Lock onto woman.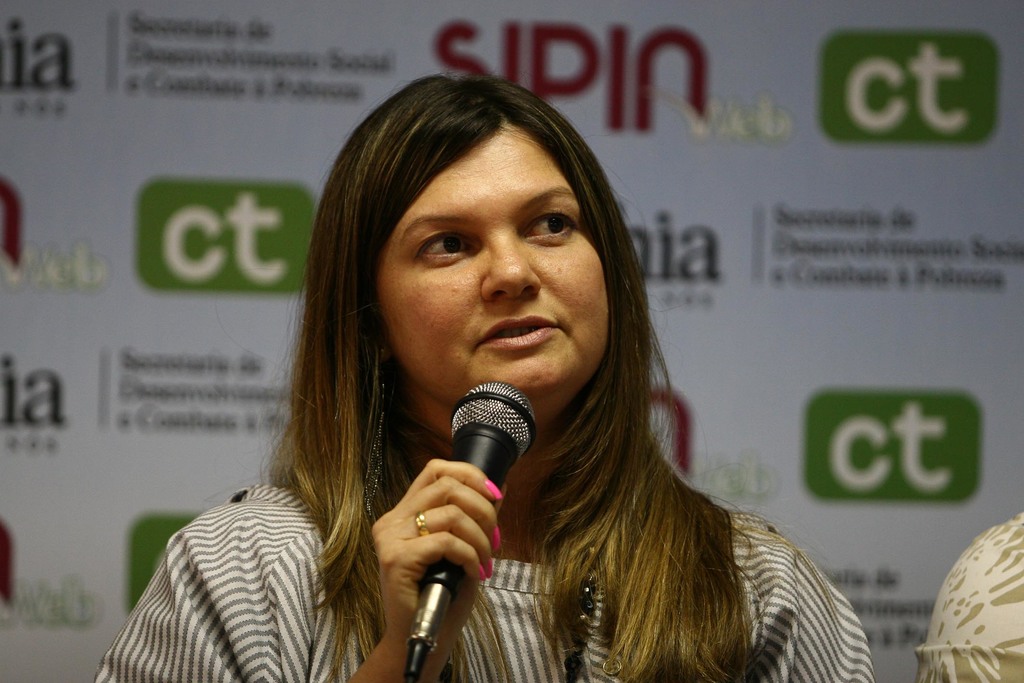
Locked: [x1=93, y1=75, x2=874, y2=682].
